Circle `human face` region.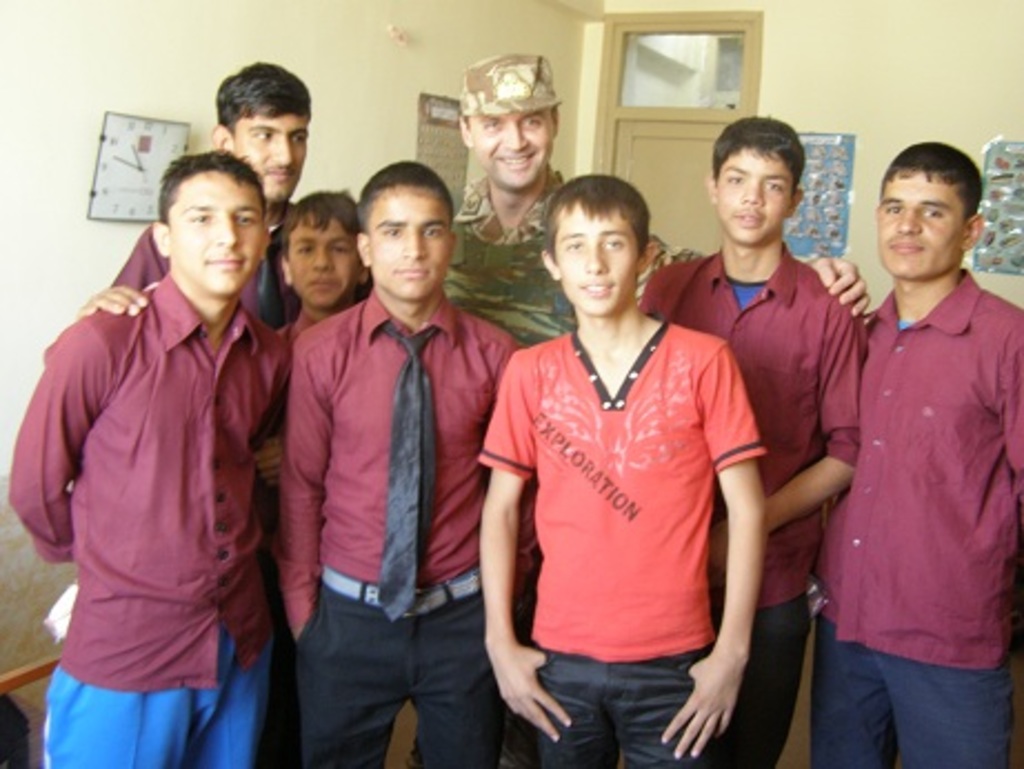
Region: x1=555, y1=202, x2=635, y2=318.
